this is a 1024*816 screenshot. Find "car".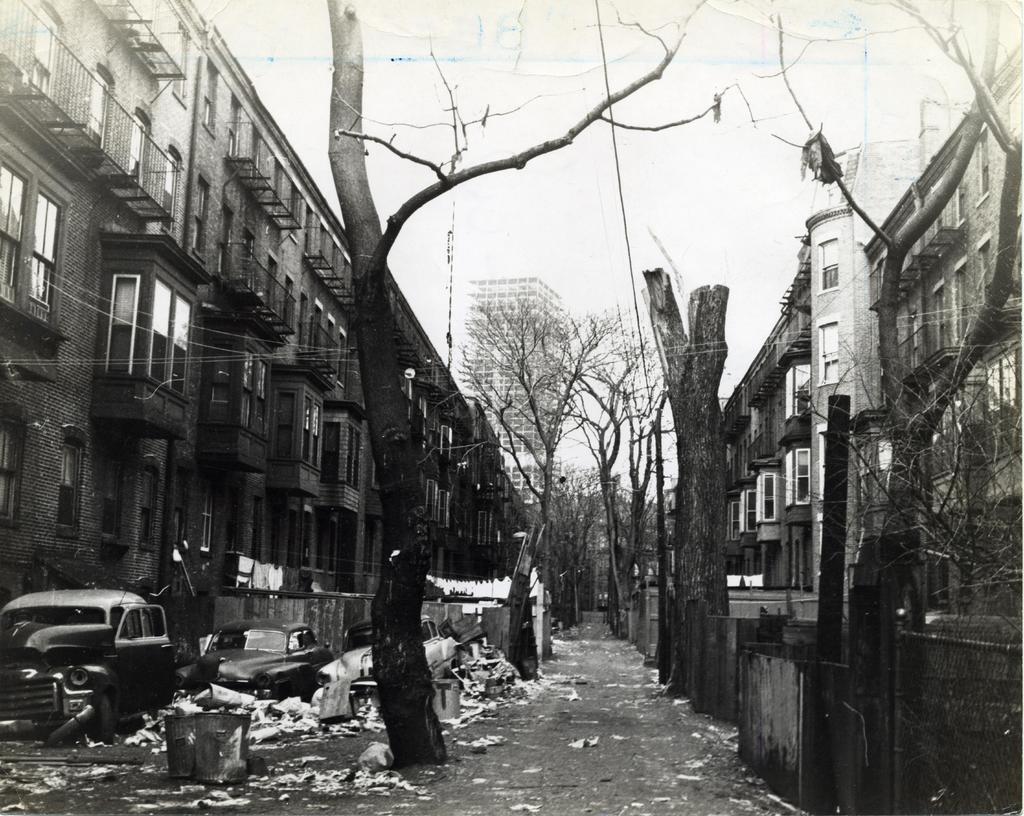
Bounding box: left=2, top=579, right=184, bottom=746.
